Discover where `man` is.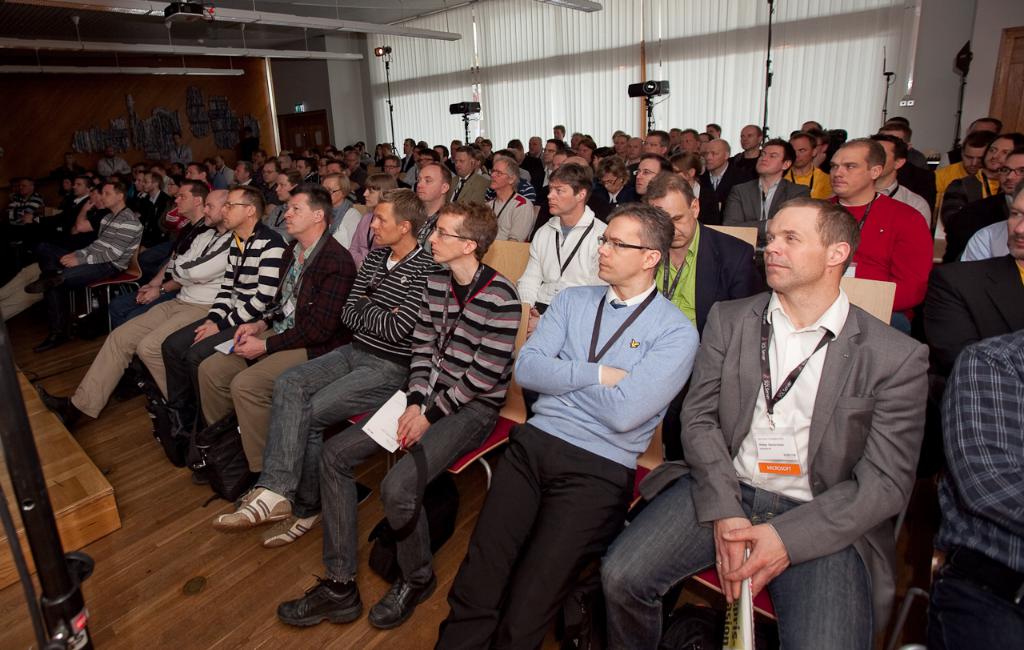
Discovered at bbox(867, 134, 940, 229).
